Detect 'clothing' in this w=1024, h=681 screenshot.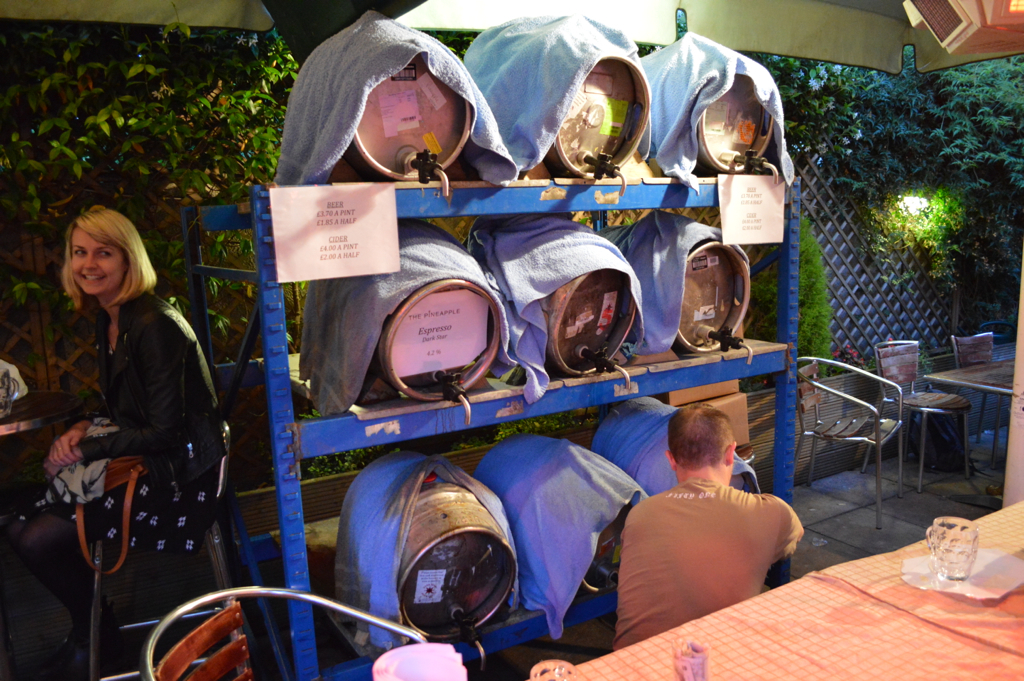
Detection: 612:479:802:653.
